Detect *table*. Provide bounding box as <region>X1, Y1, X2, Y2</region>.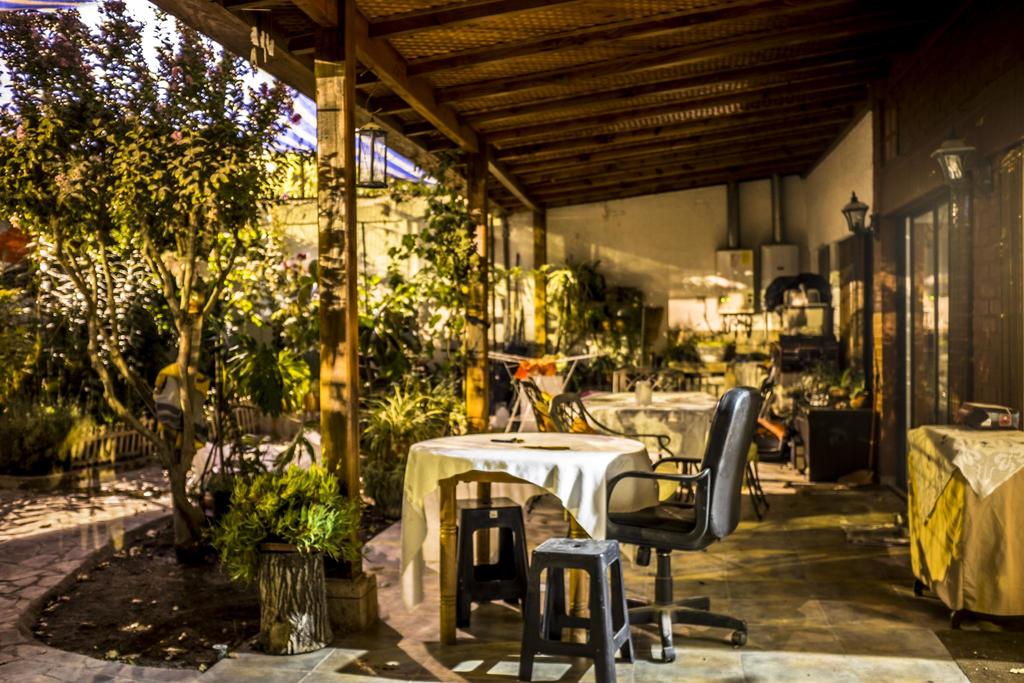
<region>791, 396, 878, 482</region>.
